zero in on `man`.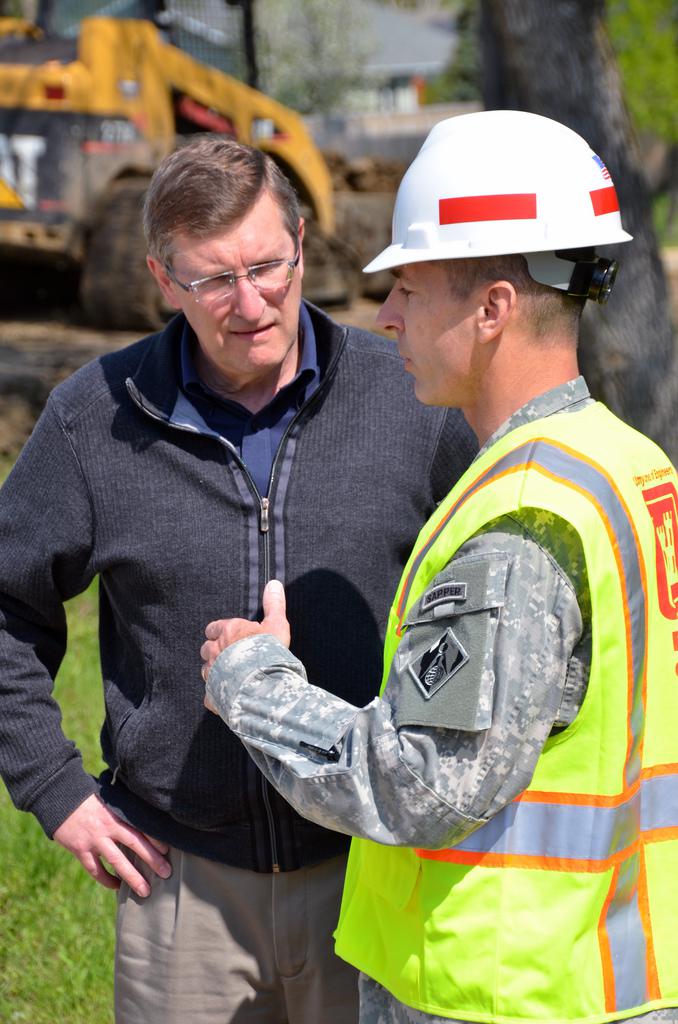
Zeroed in: bbox=[0, 144, 478, 1023].
